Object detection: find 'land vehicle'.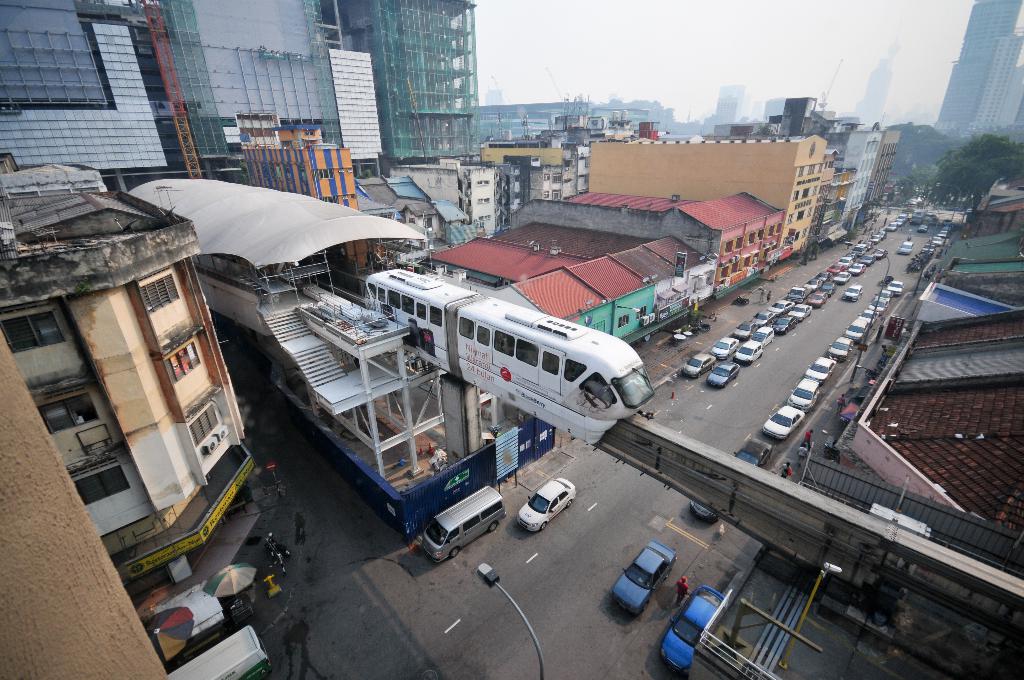
locate(787, 375, 821, 414).
